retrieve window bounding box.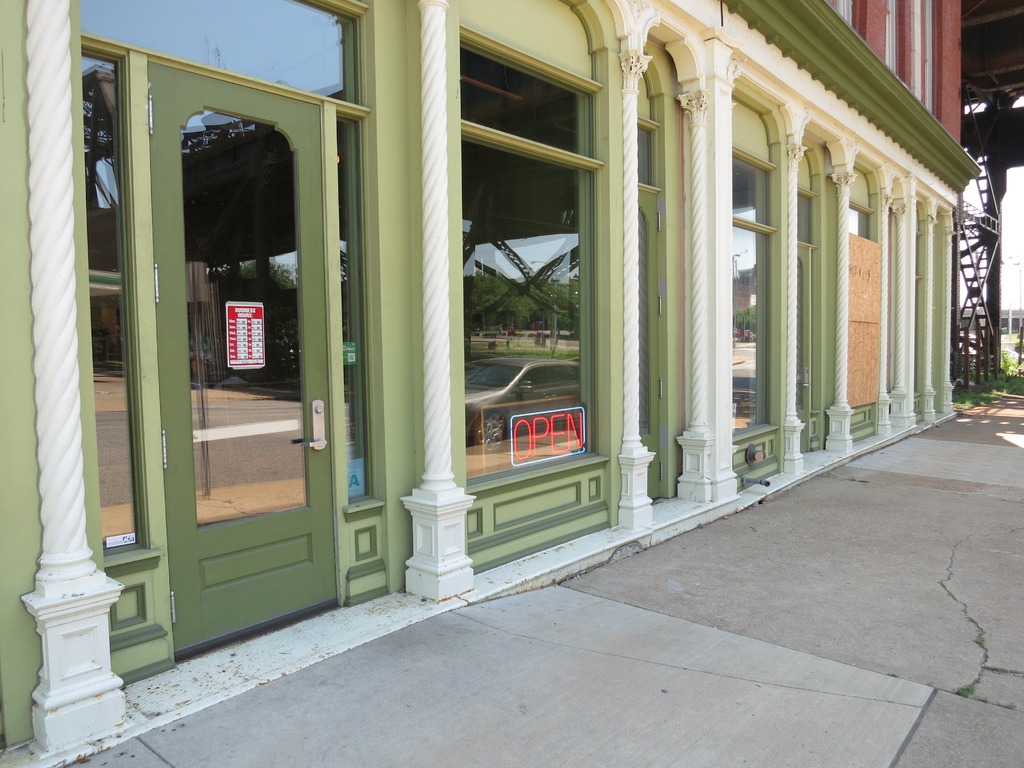
Bounding box: [x1=727, y1=150, x2=781, y2=438].
